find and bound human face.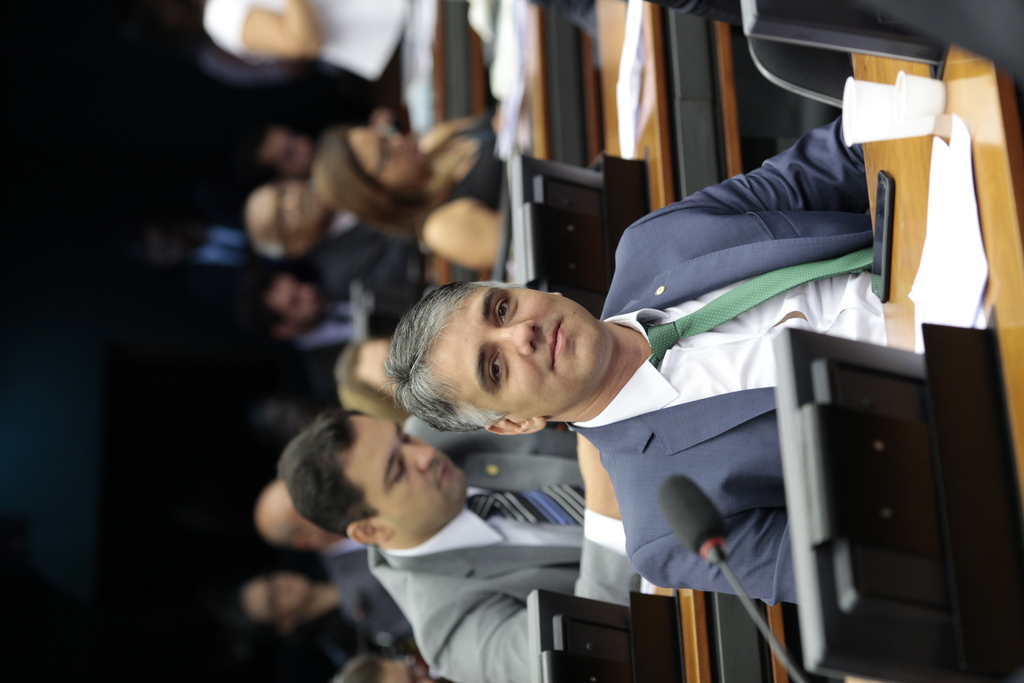
Bound: detection(363, 130, 422, 186).
